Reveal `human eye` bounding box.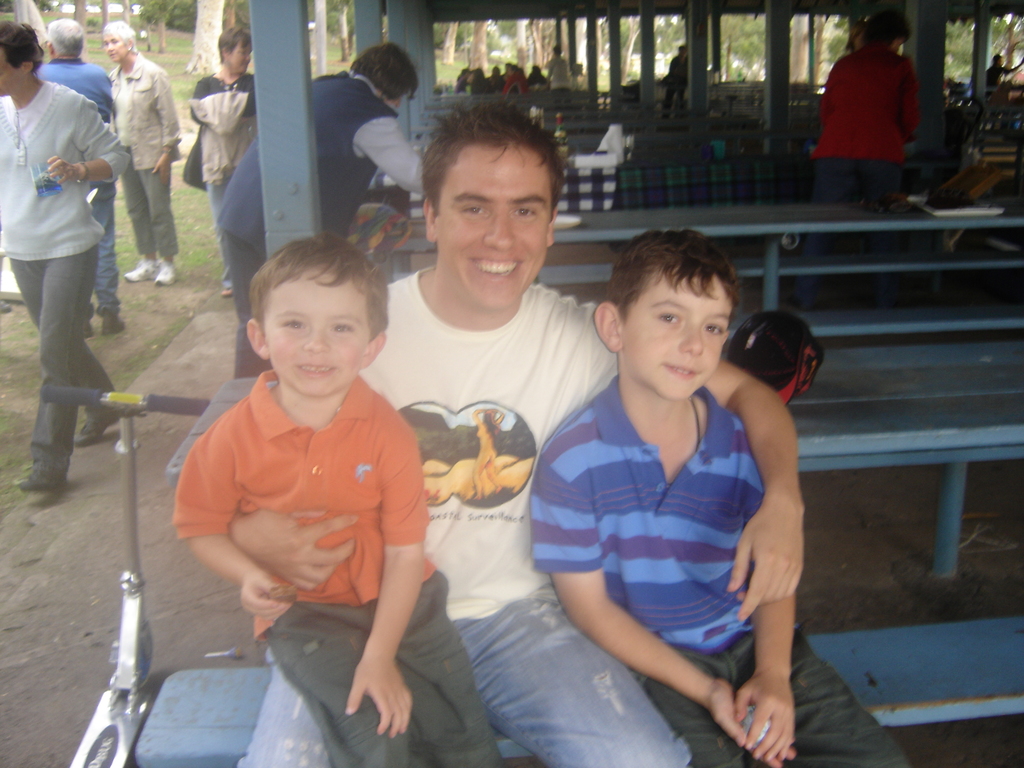
Revealed: box(456, 202, 488, 219).
